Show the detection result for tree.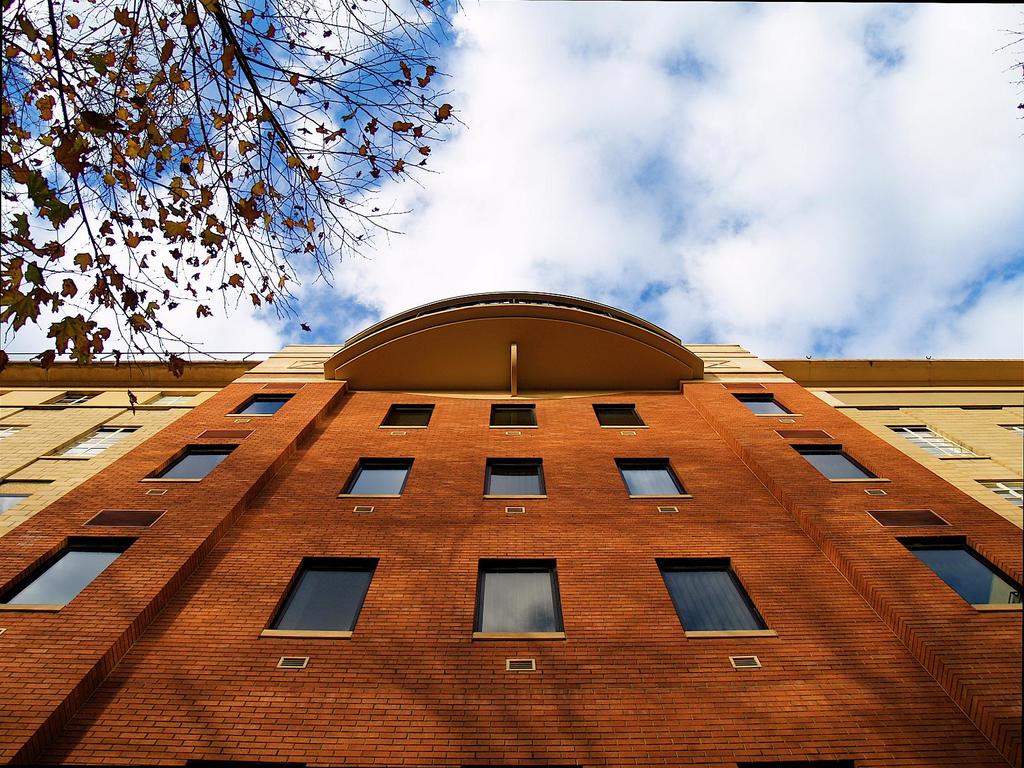
0 19 392 410.
